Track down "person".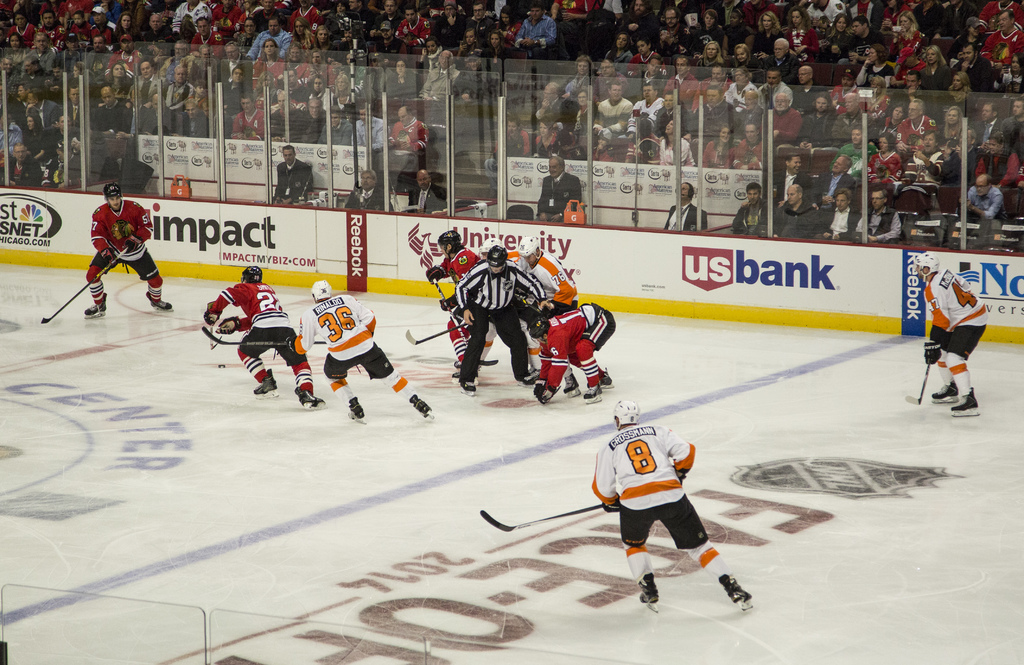
Tracked to pyautogui.locateOnScreen(739, 177, 770, 234).
